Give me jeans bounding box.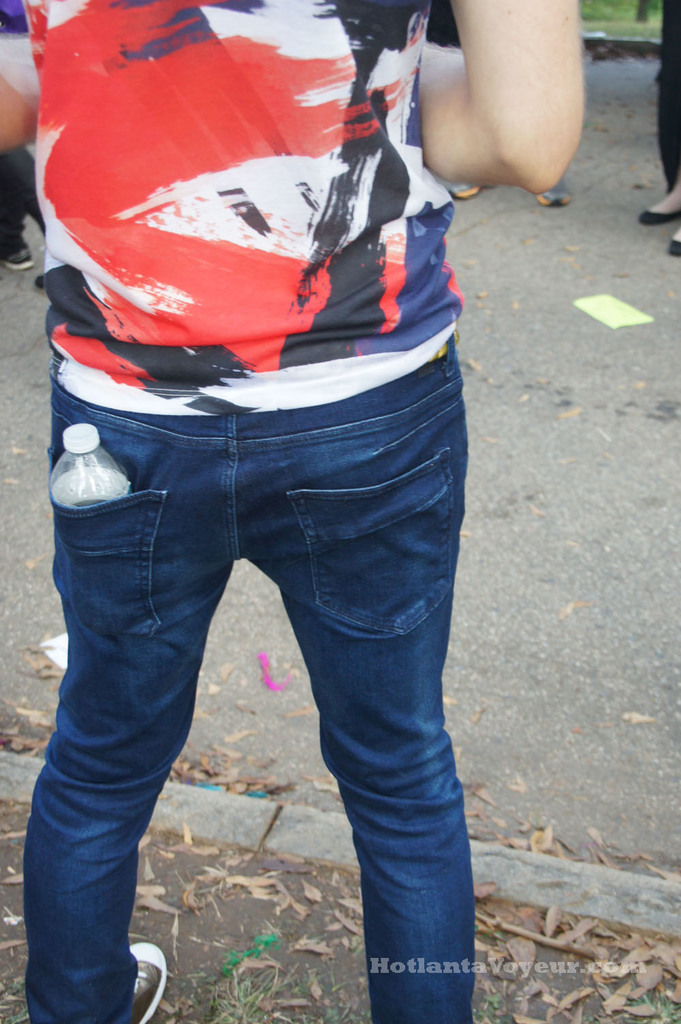
region(22, 300, 479, 1012).
